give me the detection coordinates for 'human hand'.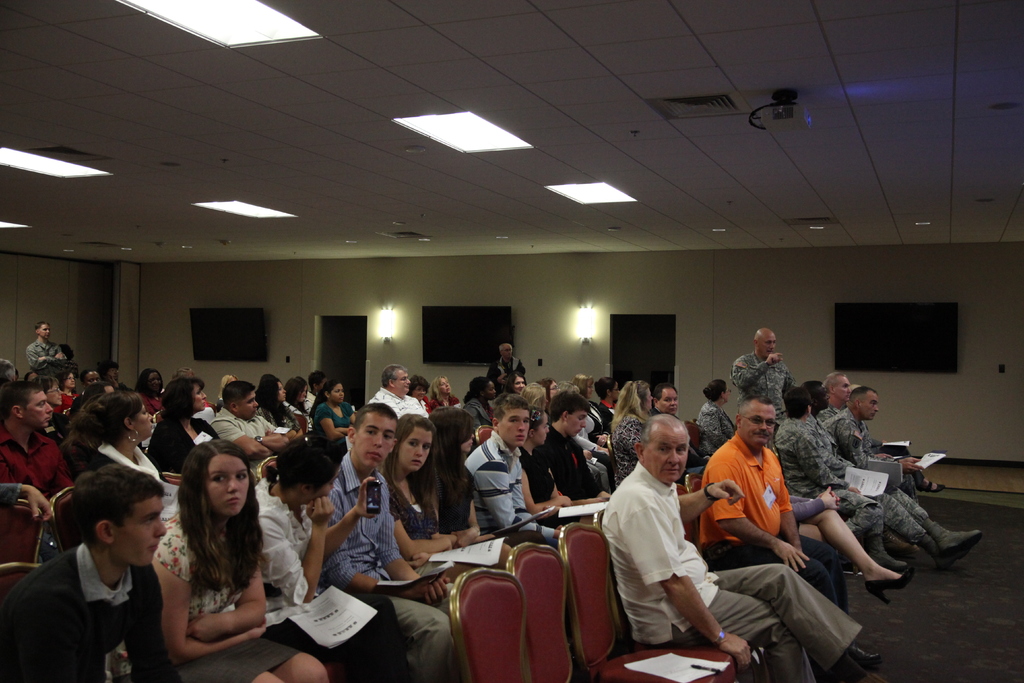
Rect(897, 457, 925, 474).
